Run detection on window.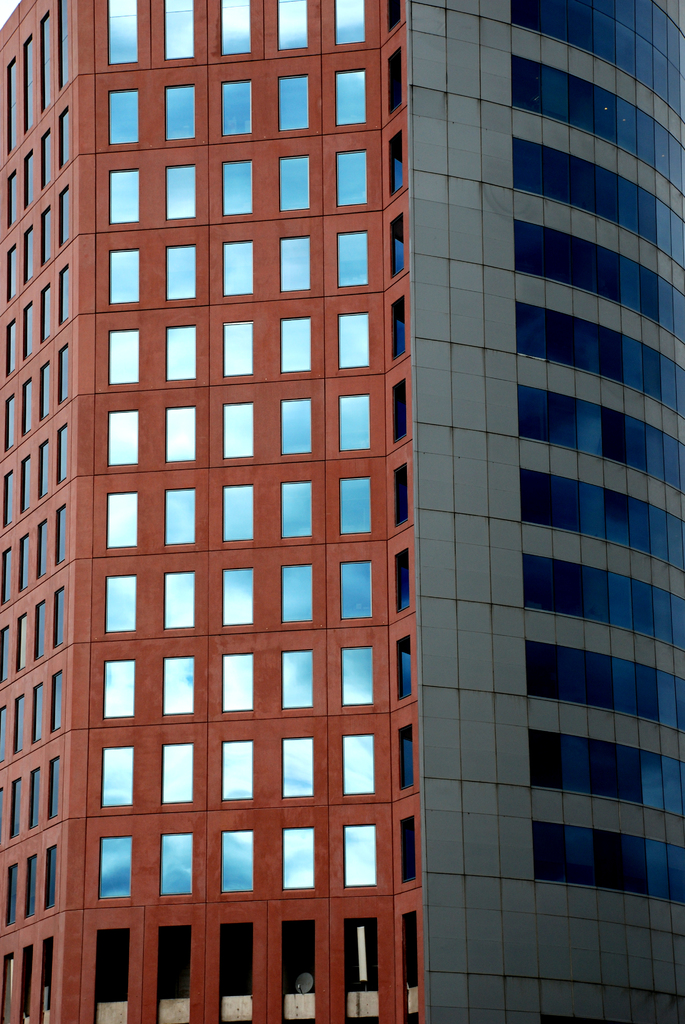
Result: <bbox>55, 504, 69, 564</bbox>.
